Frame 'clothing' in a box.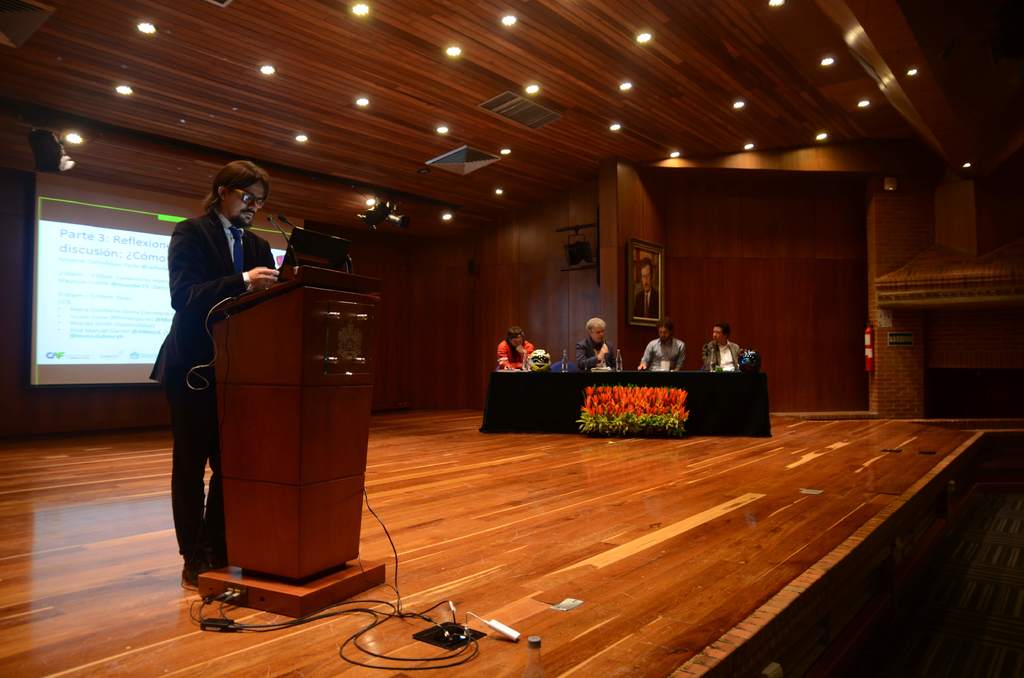
640 331 700 373.
